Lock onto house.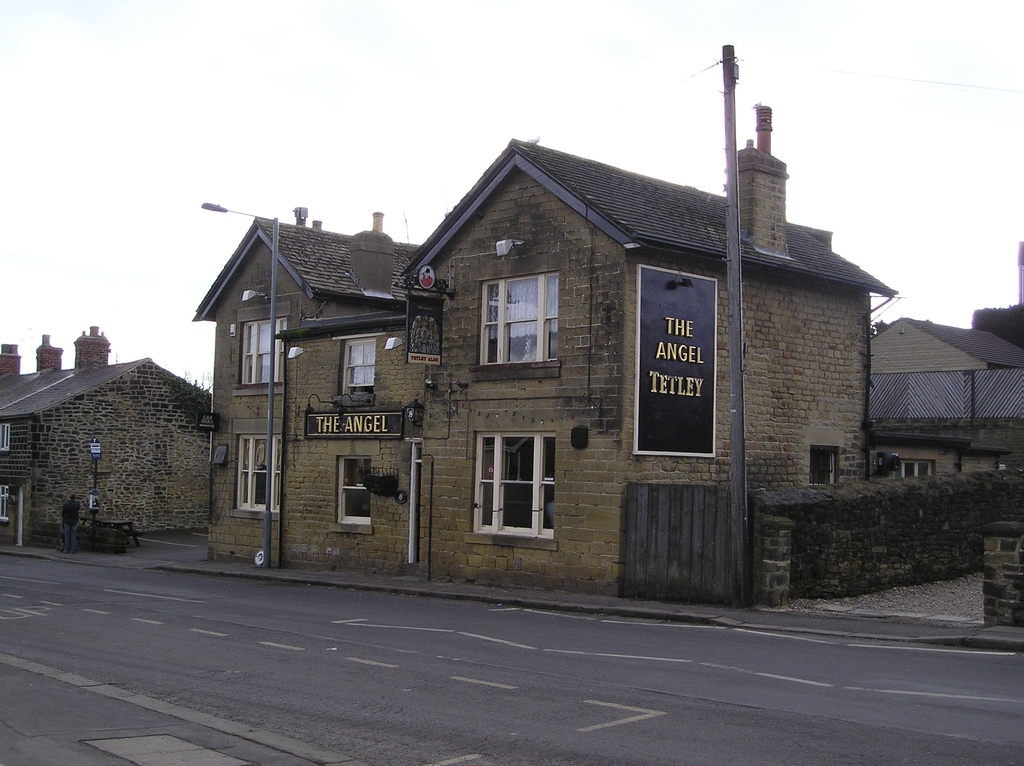
Locked: box(2, 347, 216, 549).
